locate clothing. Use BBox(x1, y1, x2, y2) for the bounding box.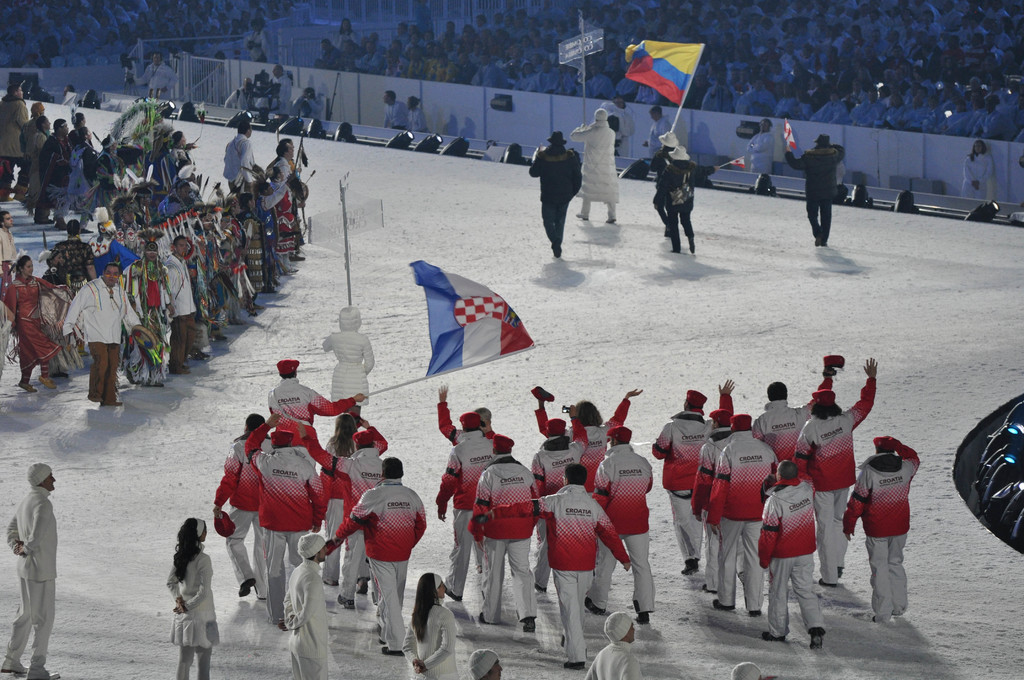
BBox(294, 156, 298, 168).
